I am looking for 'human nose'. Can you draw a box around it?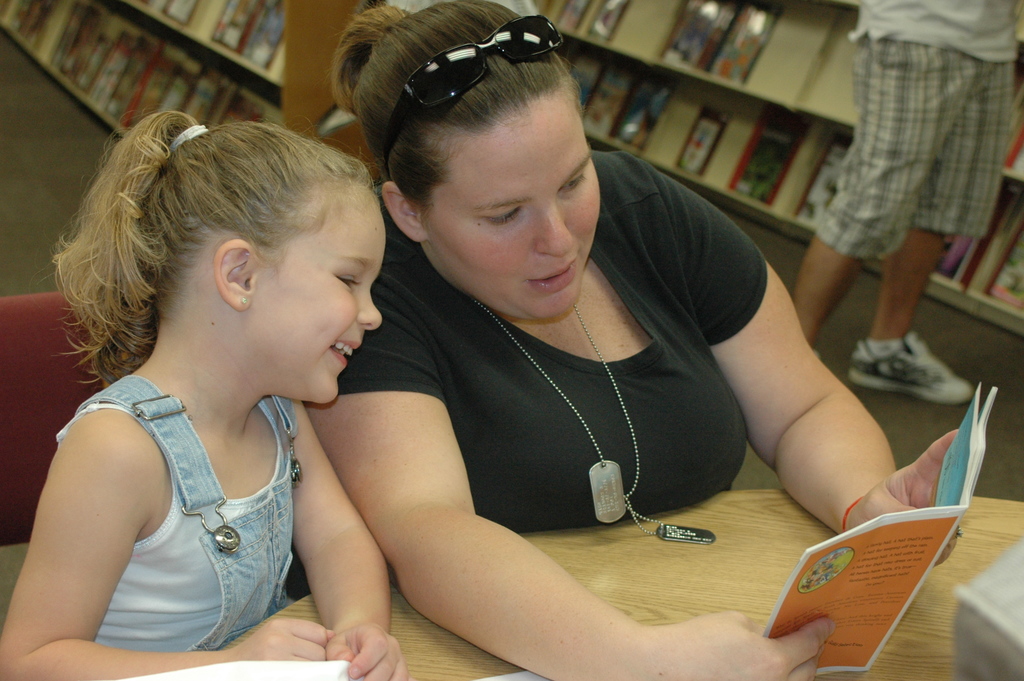
Sure, the bounding box is (531,199,577,260).
